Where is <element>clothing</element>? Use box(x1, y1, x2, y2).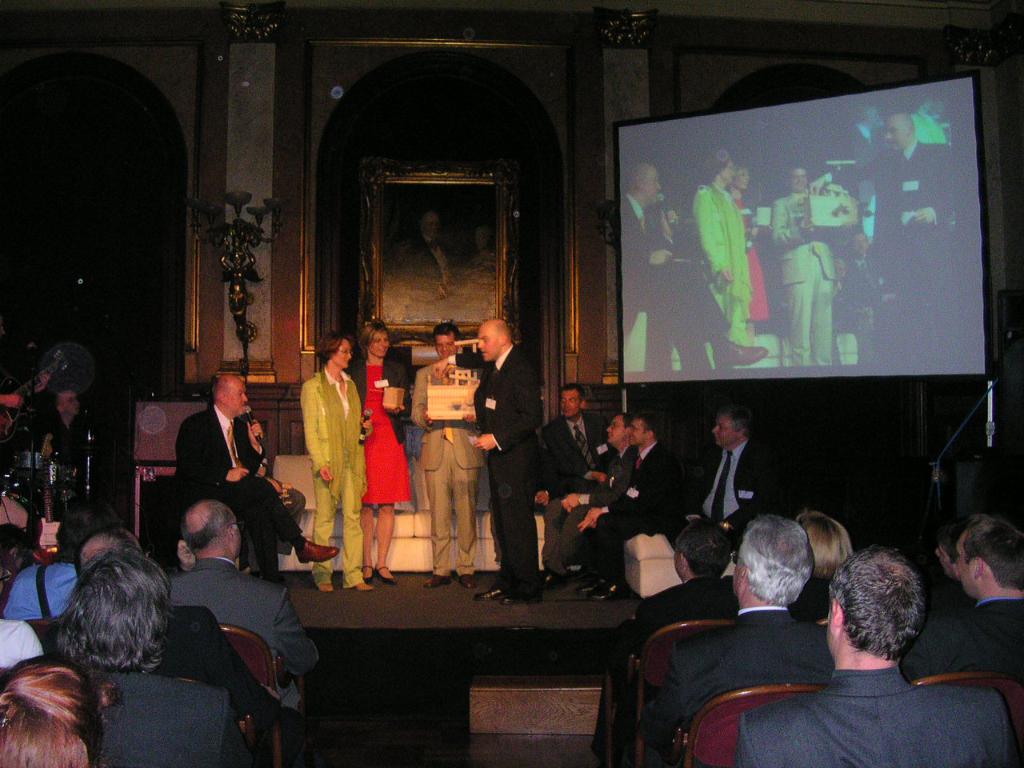
box(771, 182, 839, 358).
